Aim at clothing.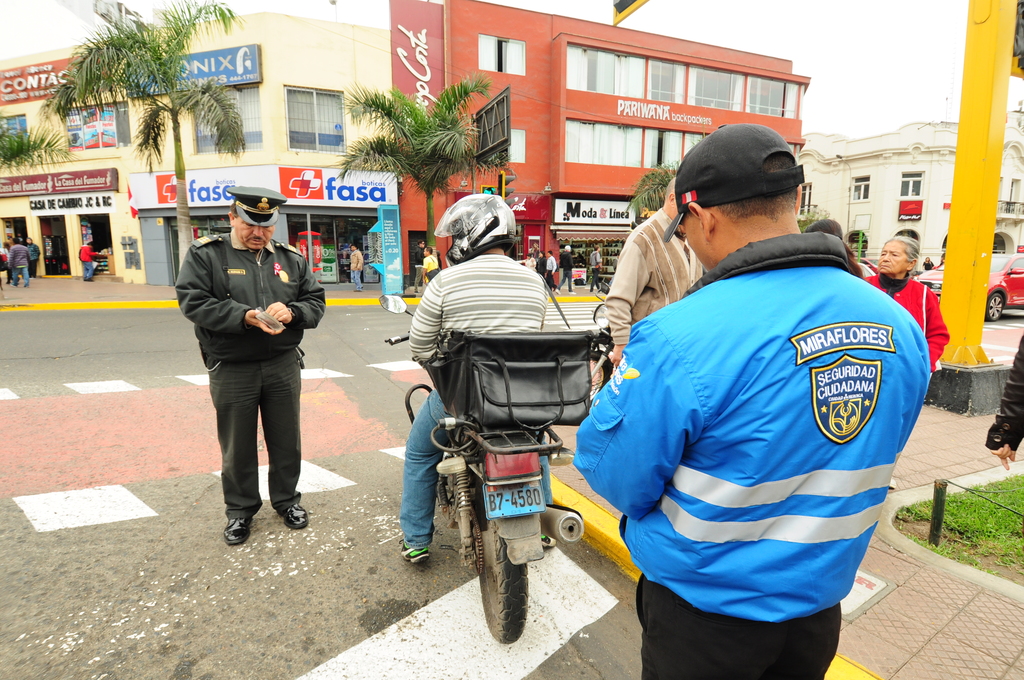
Aimed at x1=172, y1=227, x2=326, y2=517.
